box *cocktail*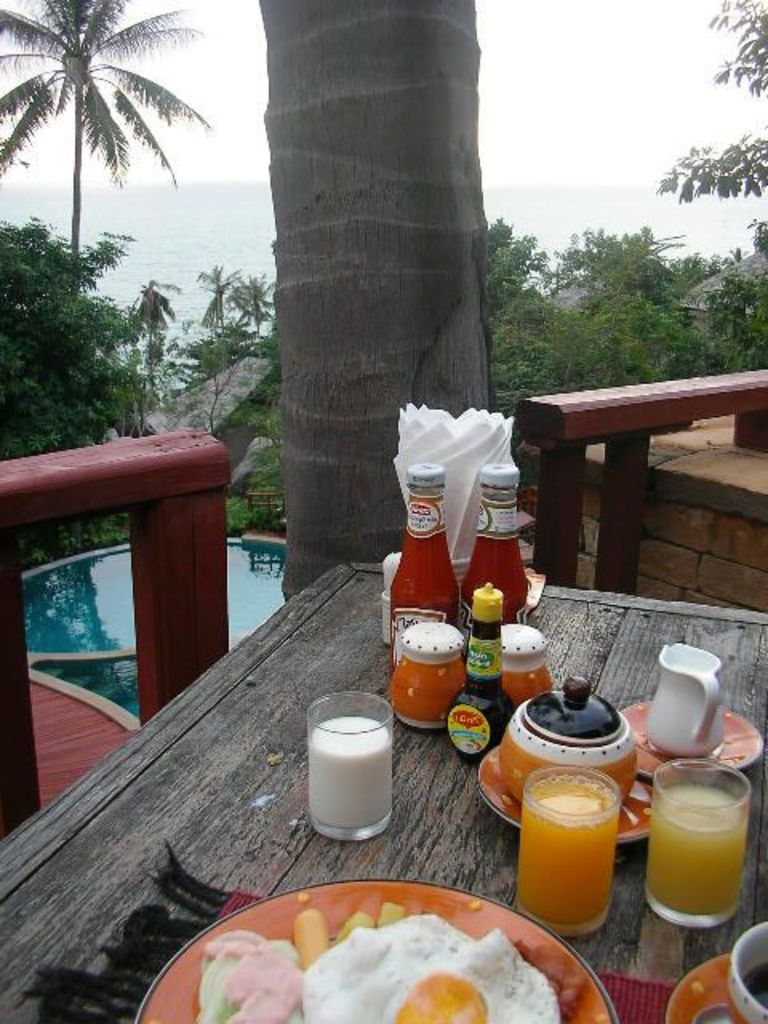
bbox(648, 755, 755, 925)
